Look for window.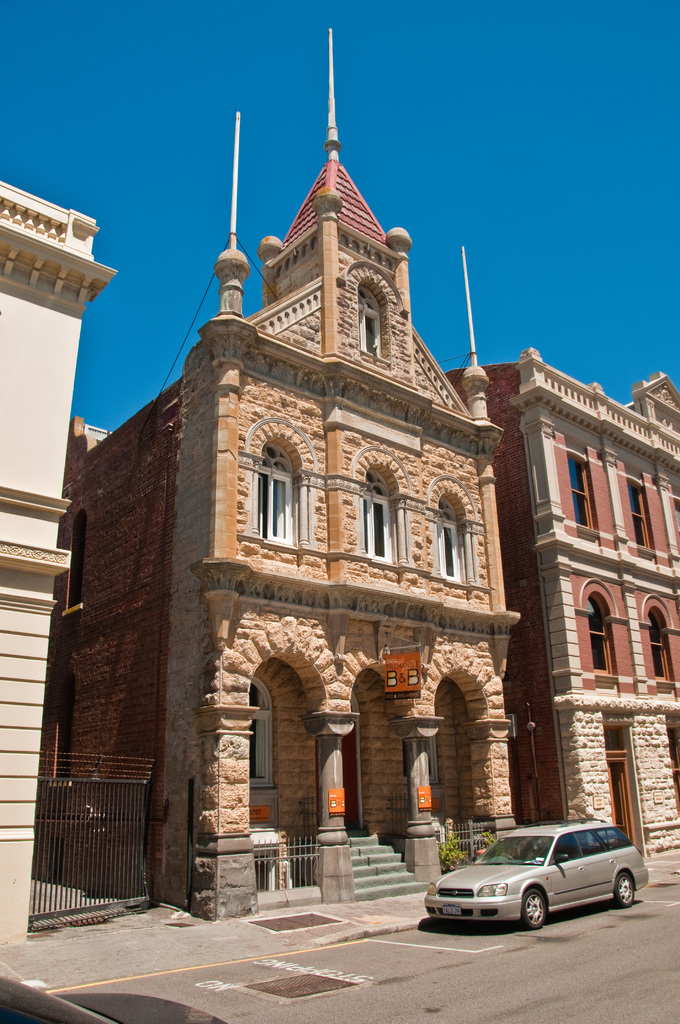
Found: x1=588 y1=580 x2=621 y2=686.
